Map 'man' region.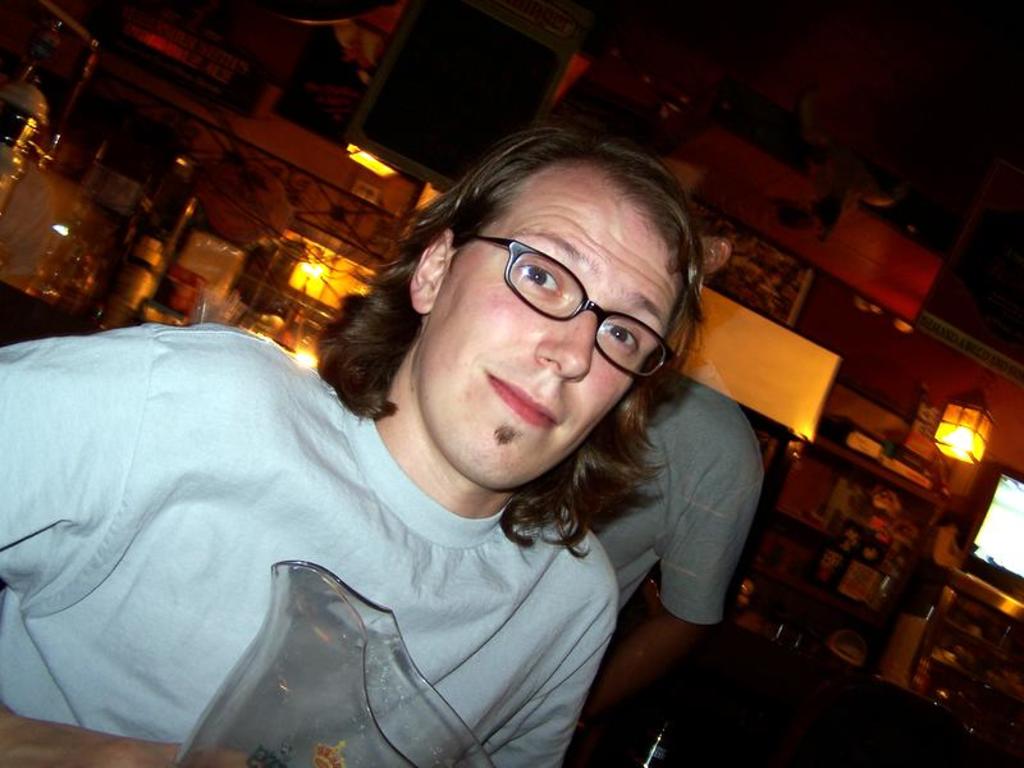
Mapped to box(0, 124, 708, 767).
